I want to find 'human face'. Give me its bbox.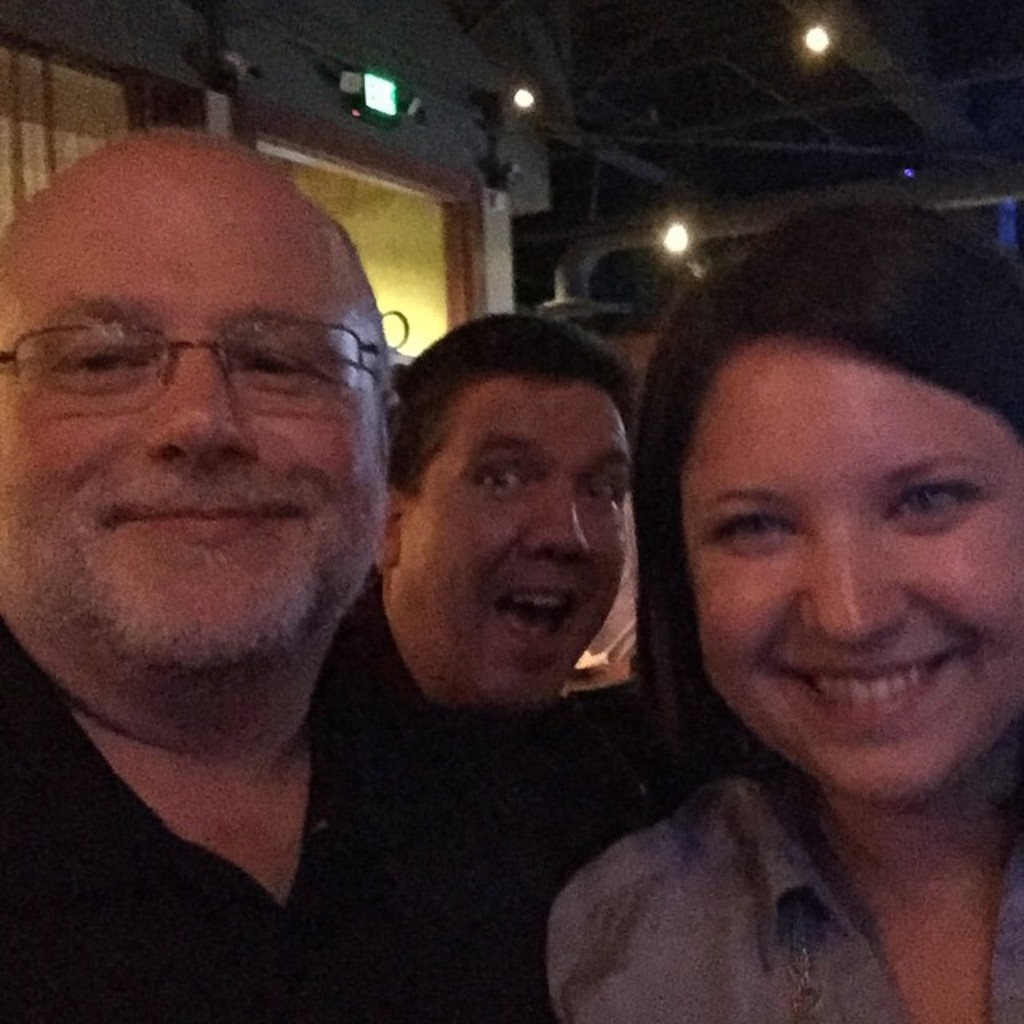
(left=398, top=366, right=632, bottom=710).
